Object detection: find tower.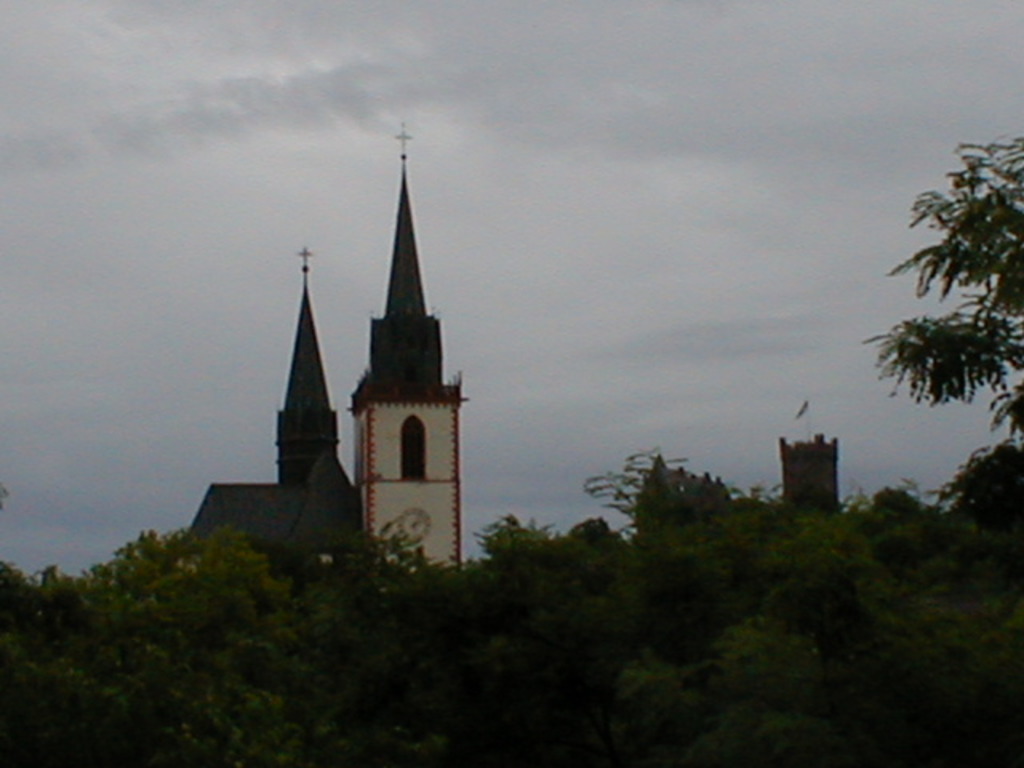
x1=786, y1=434, x2=843, y2=523.
